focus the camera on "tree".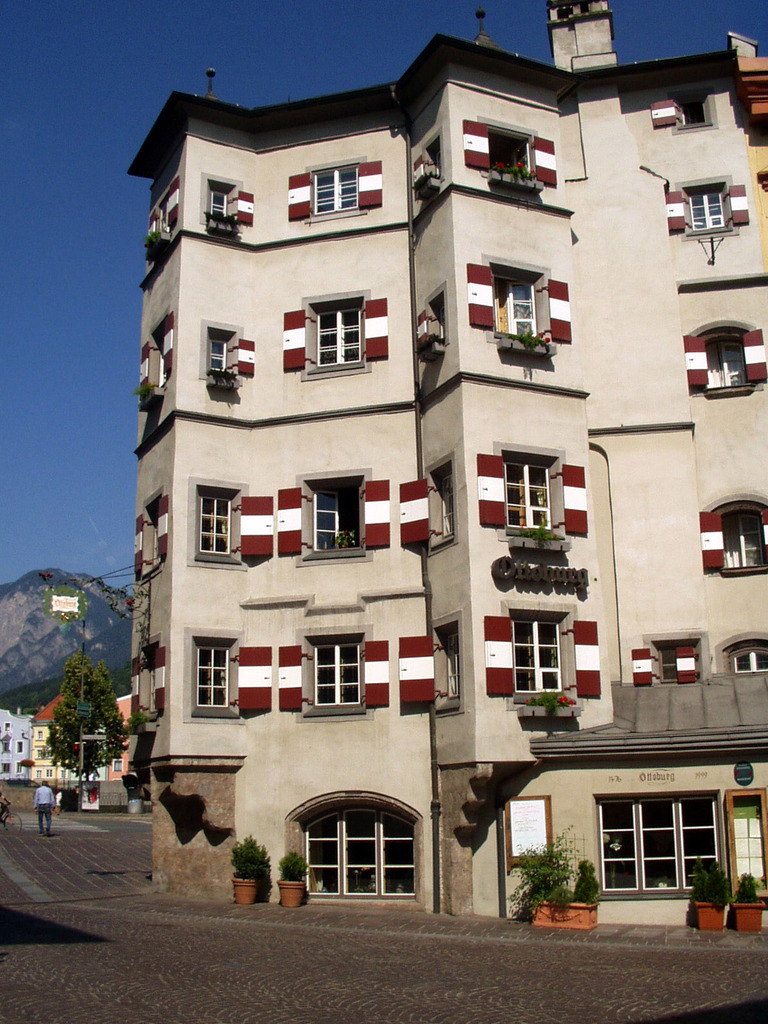
Focus region: left=494, top=838, right=611, bottom=900.
